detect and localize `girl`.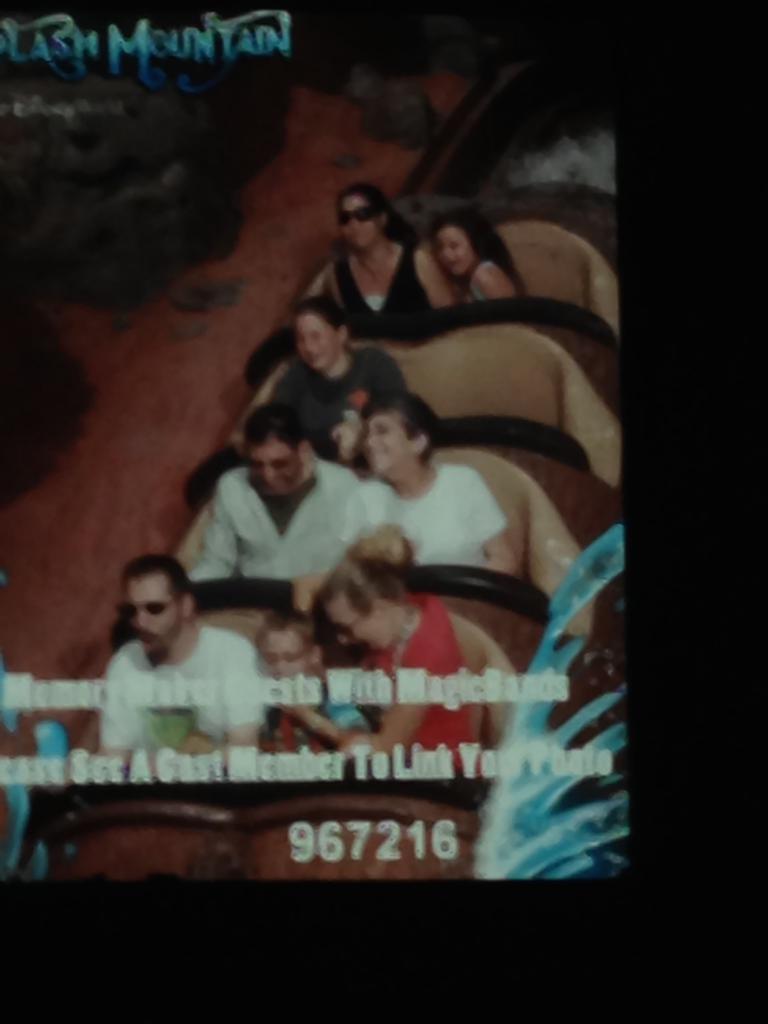
Localized at x1=272 y1=524 x2=480 y2=804.
